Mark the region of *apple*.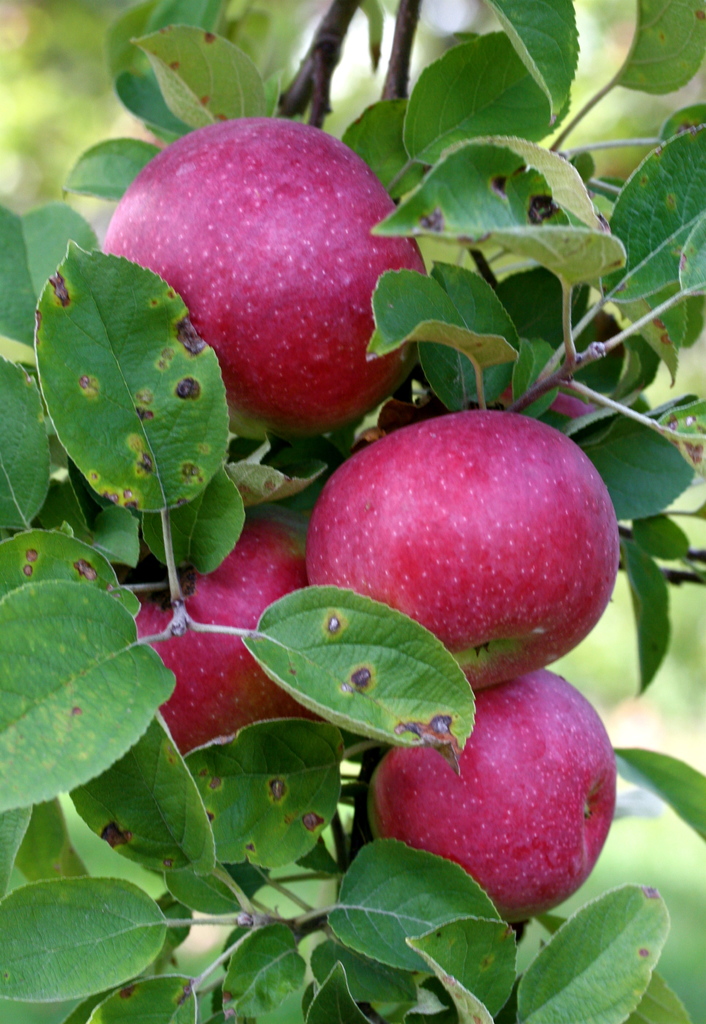
Region: x1=137 y1=515 x2=339 y2=755.
